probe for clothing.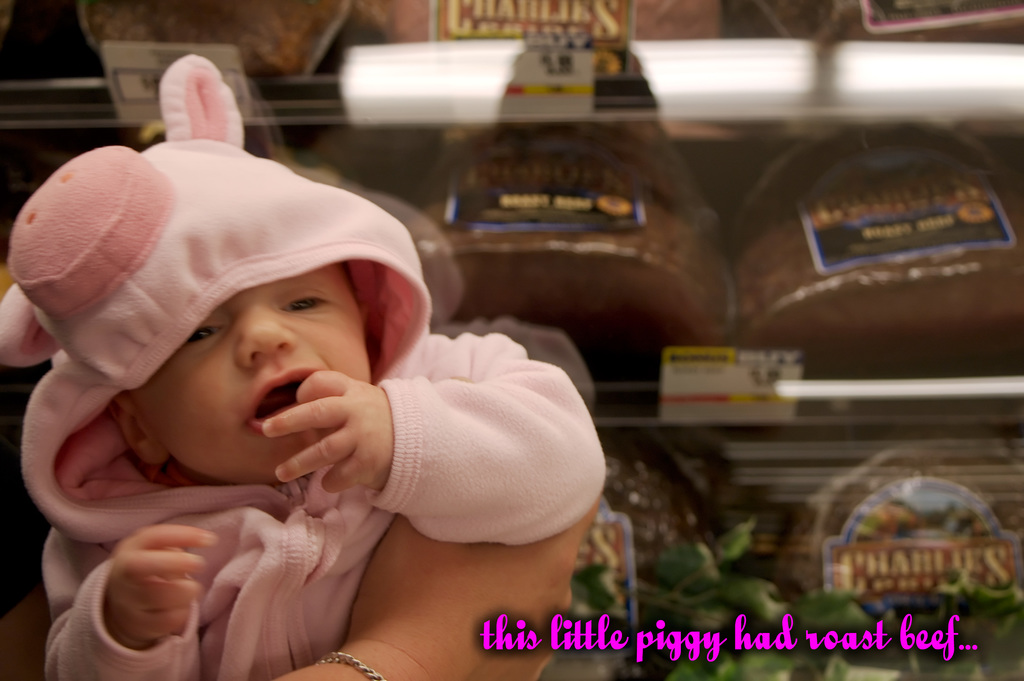
Probe result: detection(49, 103, 580, 675).
